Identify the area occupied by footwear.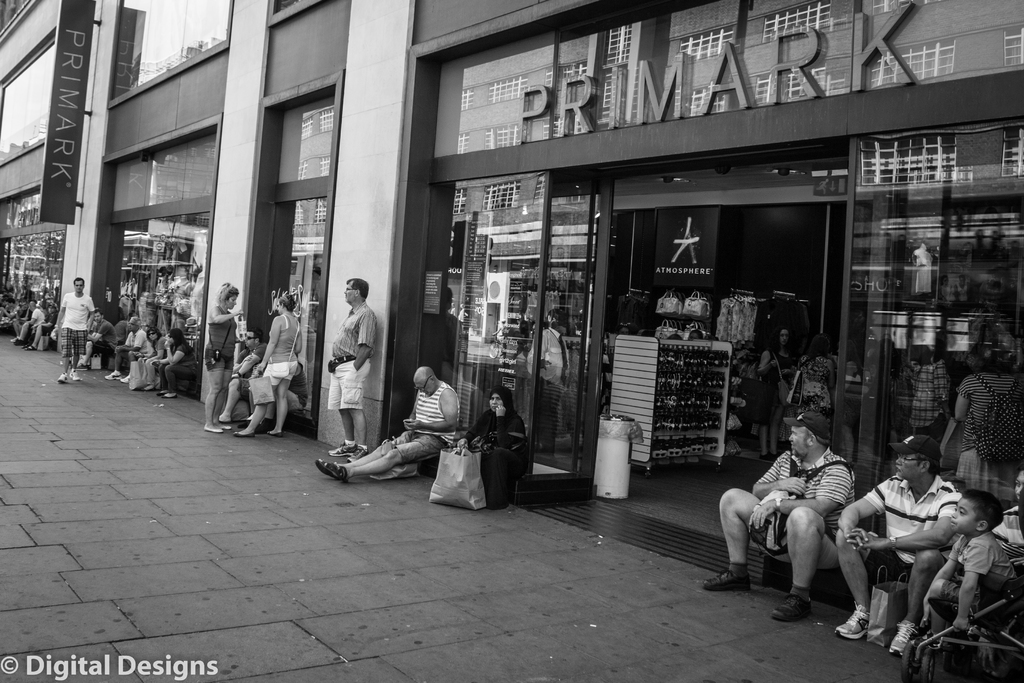
Area: locate(771, 595, 814, 617).
